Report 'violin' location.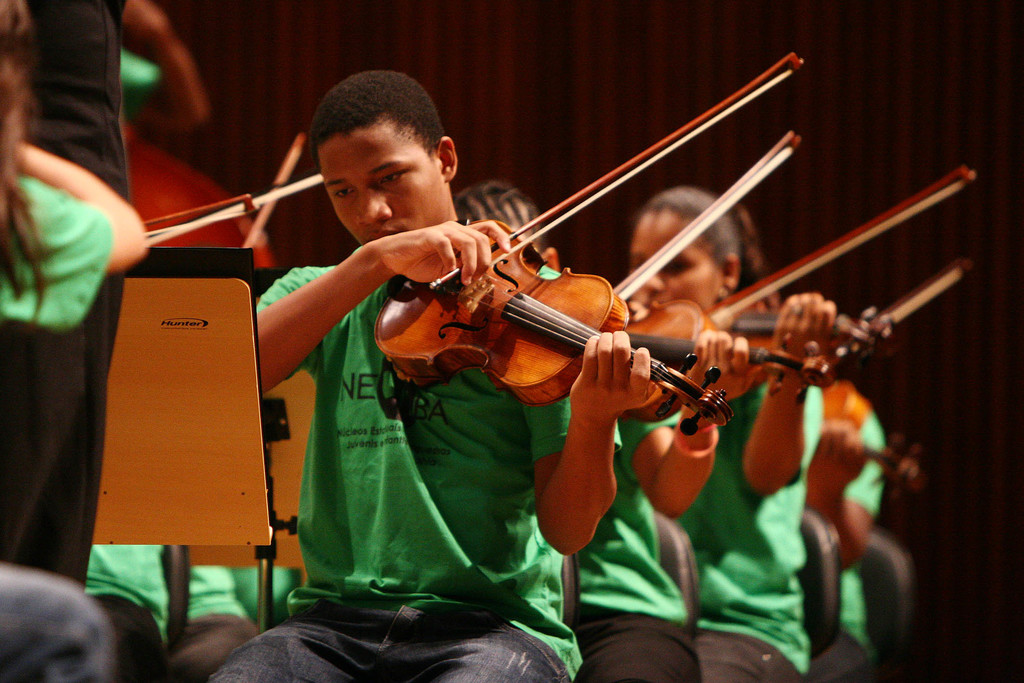
Report: bbox(851, 263, 975, 358).
